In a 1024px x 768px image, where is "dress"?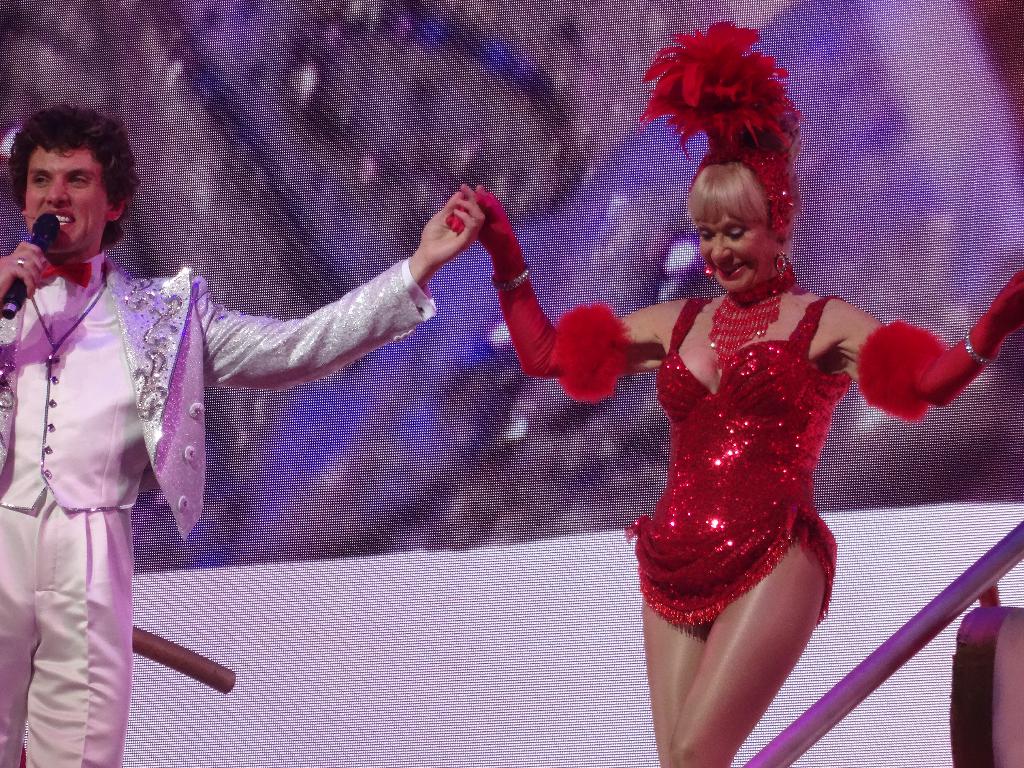
Rect(627, 296, 841, 626).
